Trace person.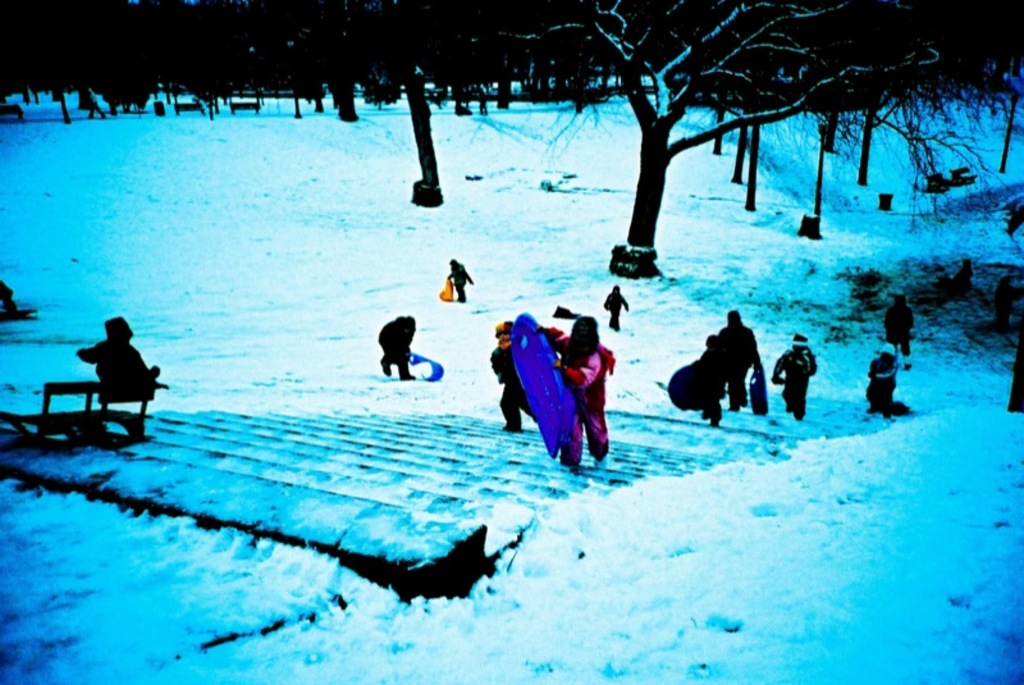
Traced to pyautogui.locateOnScreen(771, 325, 815, 420).
